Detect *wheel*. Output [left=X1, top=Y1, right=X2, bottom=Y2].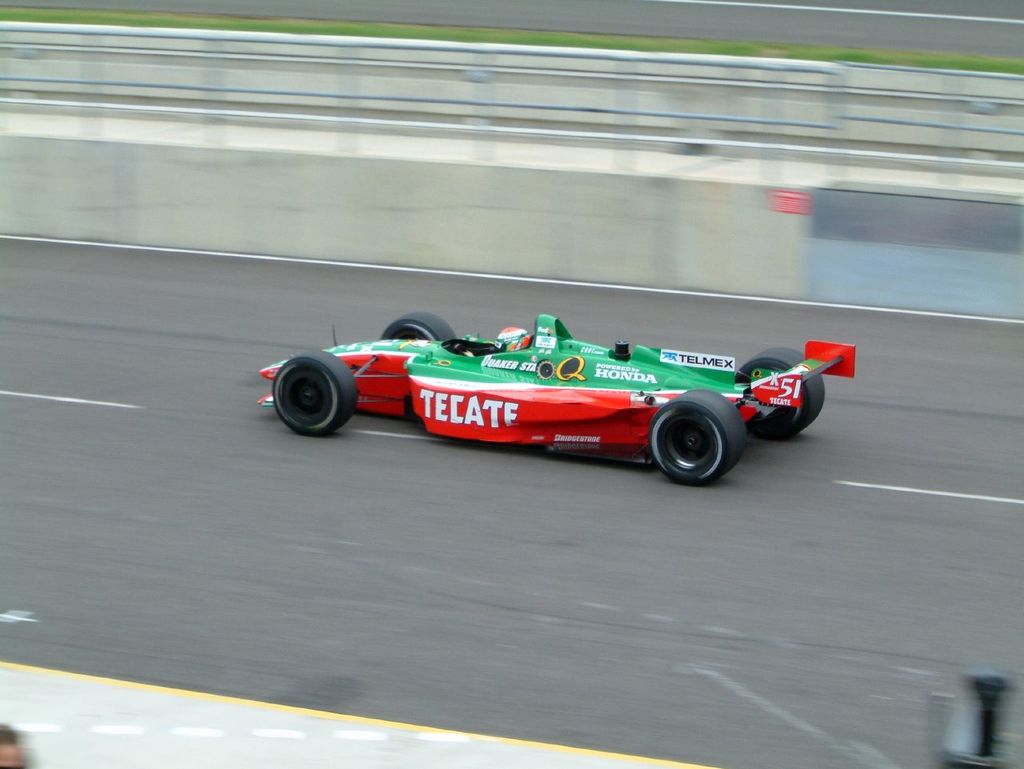
[left=378, top=312, right=454, bottom=340].
